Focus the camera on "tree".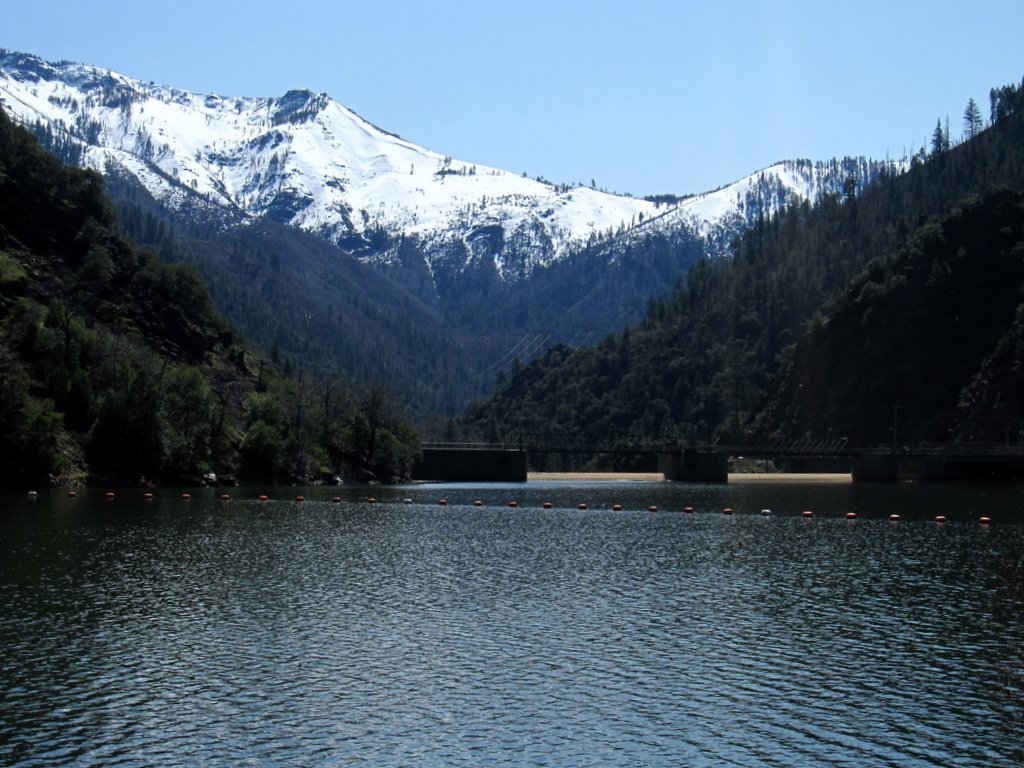
Focus region: {"left": 964, "top": 99, "right": 986, "bottom": 136}.
